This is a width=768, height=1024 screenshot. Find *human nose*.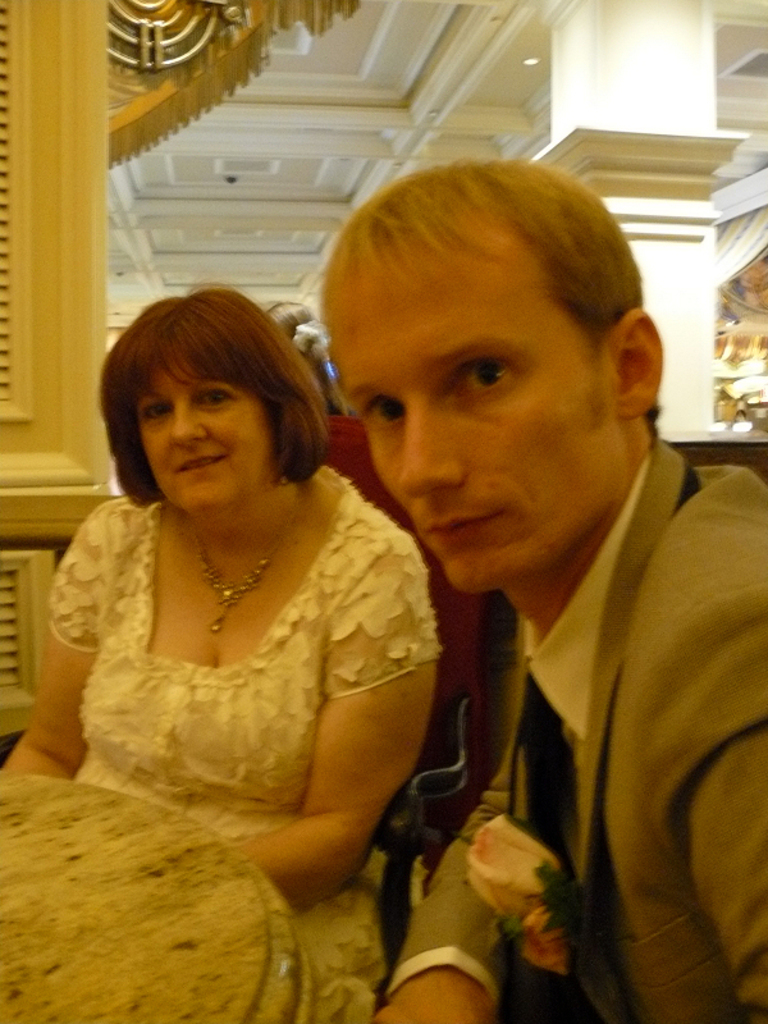
Bounding box: detection(396, 394, 466, 503).
